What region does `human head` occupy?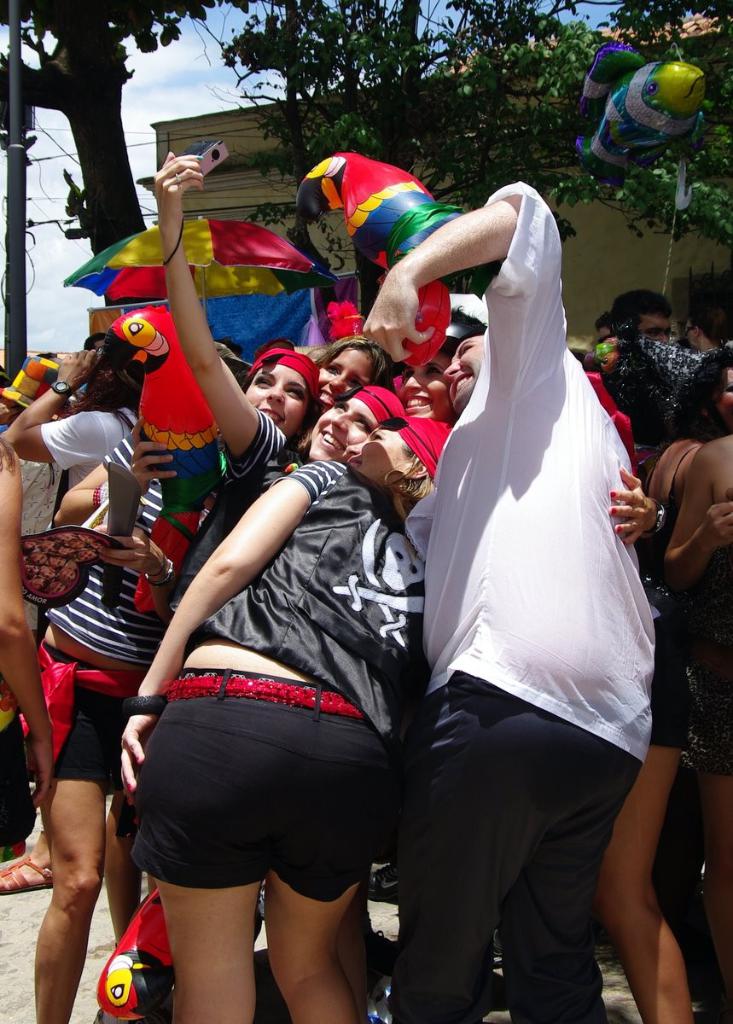
BBox(684, 288, 732, 349).
